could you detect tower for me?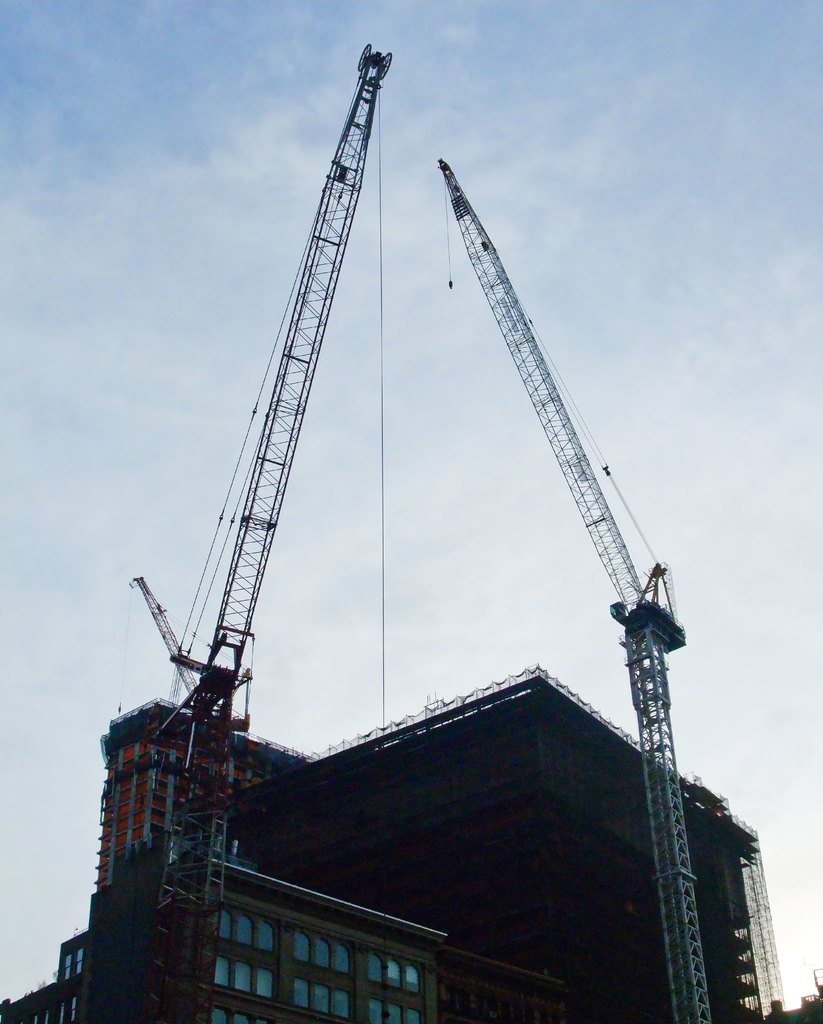
Detection result: bbox(125, 47, 388, 1023).
